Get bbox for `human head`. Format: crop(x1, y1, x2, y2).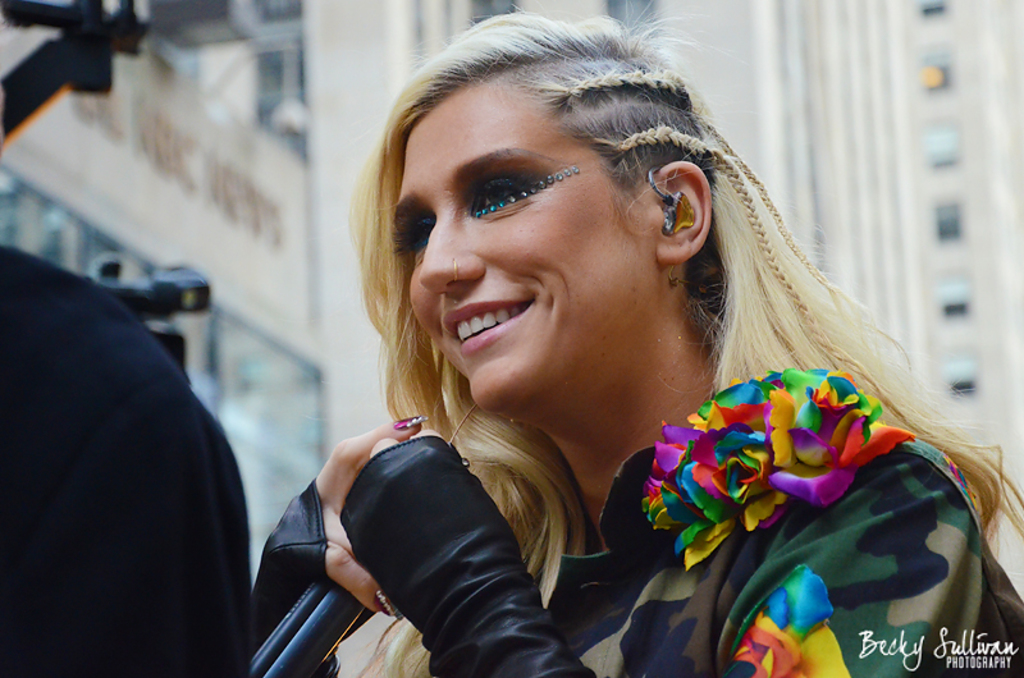
crop(379, 27, 751, 399).
